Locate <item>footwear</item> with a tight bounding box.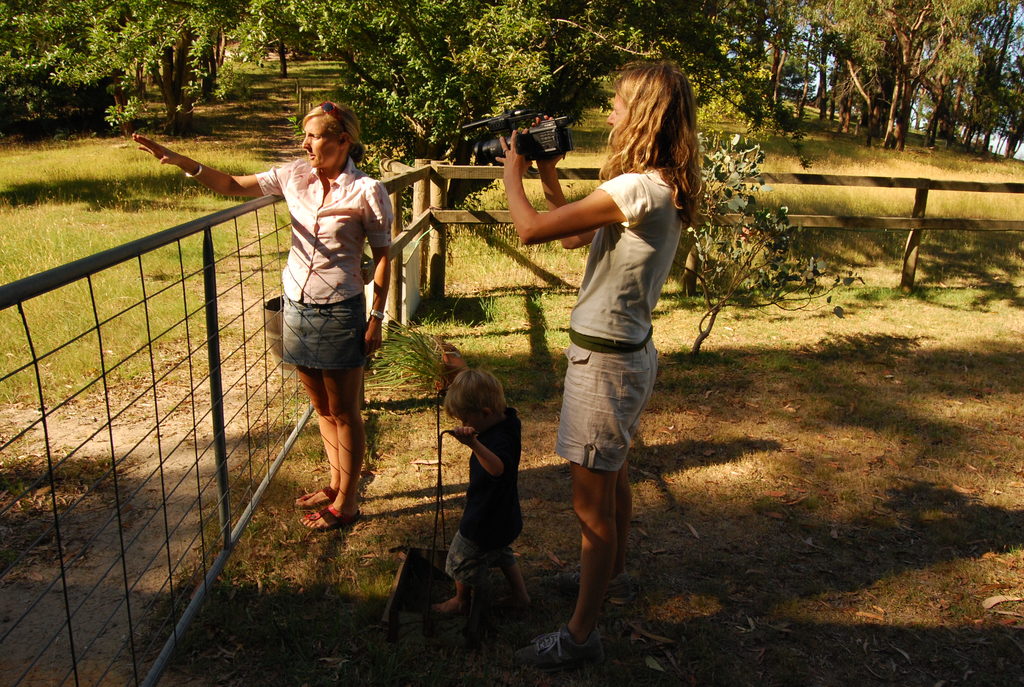
select_region(515, 622, 604, 665).
